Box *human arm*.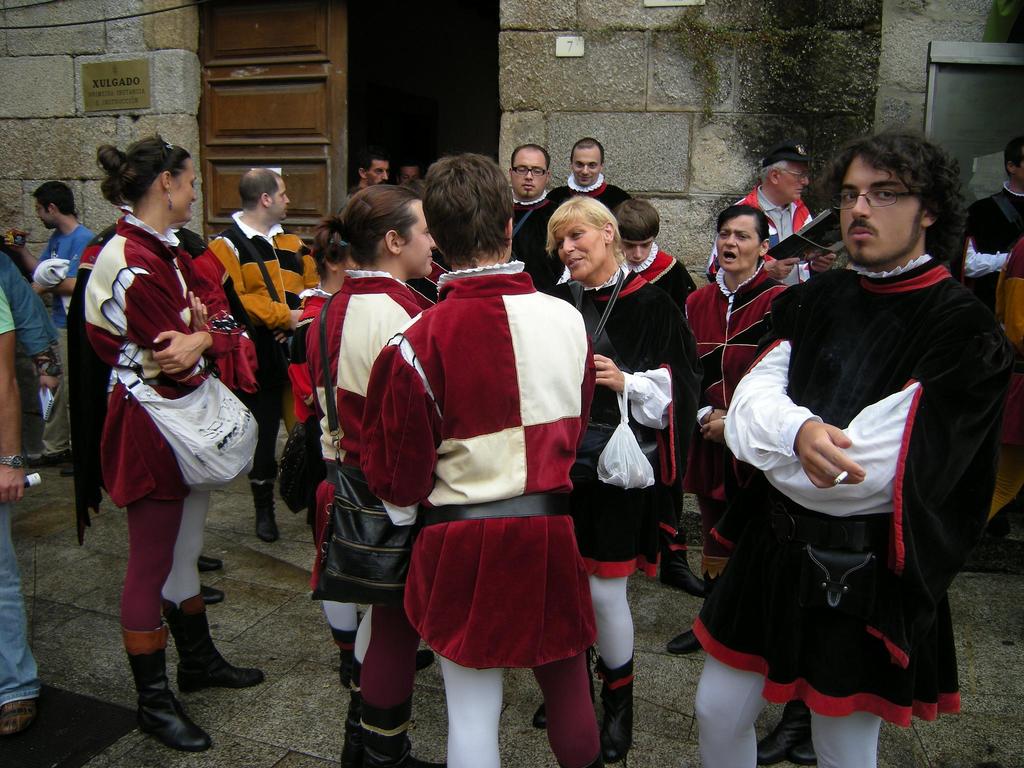
Rect(589, 277, 717, 436).
